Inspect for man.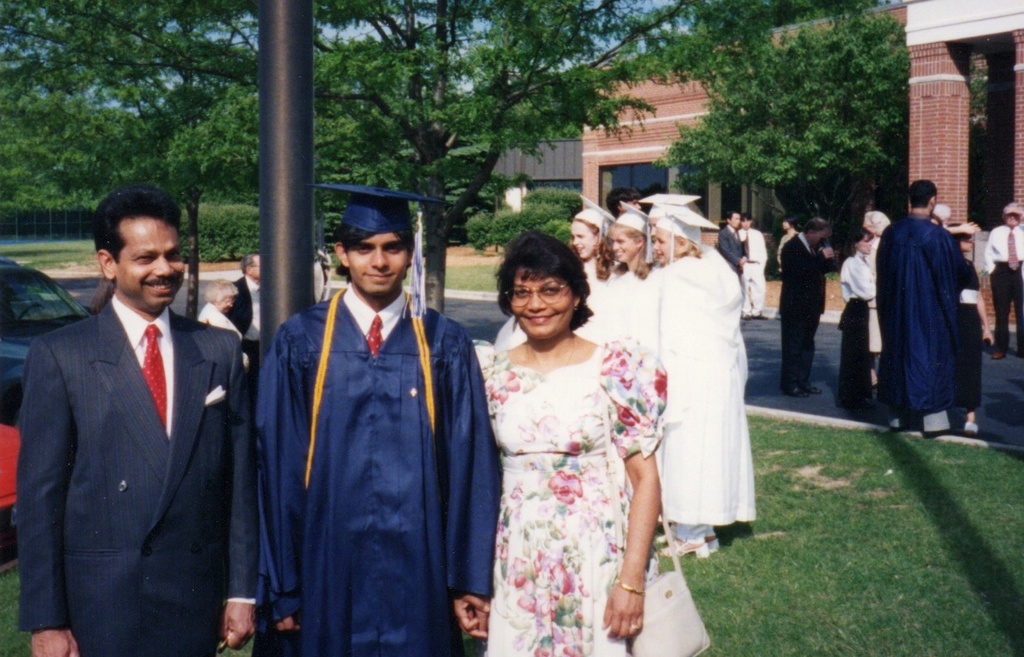
Inspection: (x1=252, y1=182, x2=498, y2=656).
